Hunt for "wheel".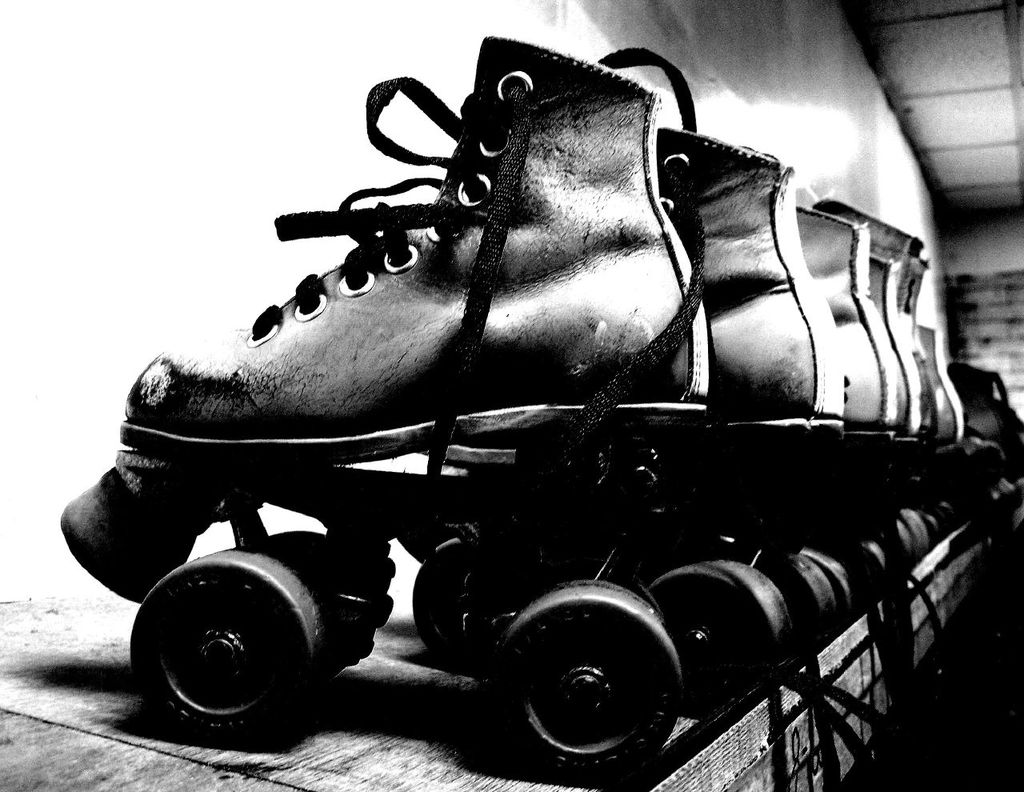
Hunted down at 495/613/695/766.
